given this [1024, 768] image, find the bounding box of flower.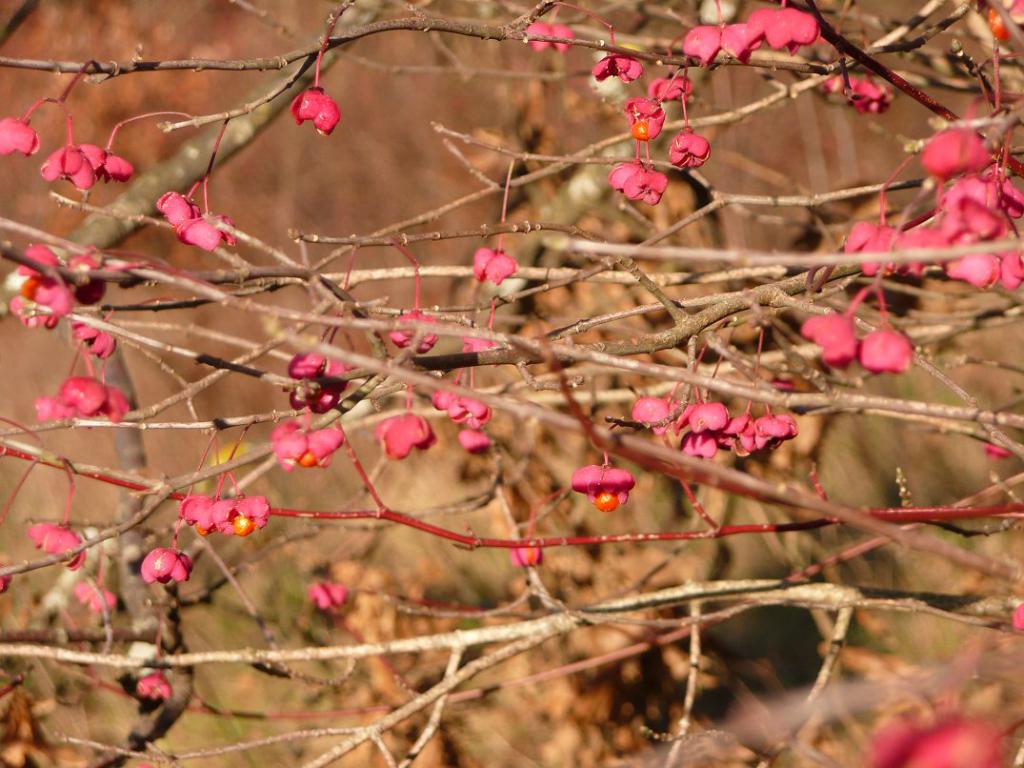
<bbox>133, 673, 175, 703</bbox>.
